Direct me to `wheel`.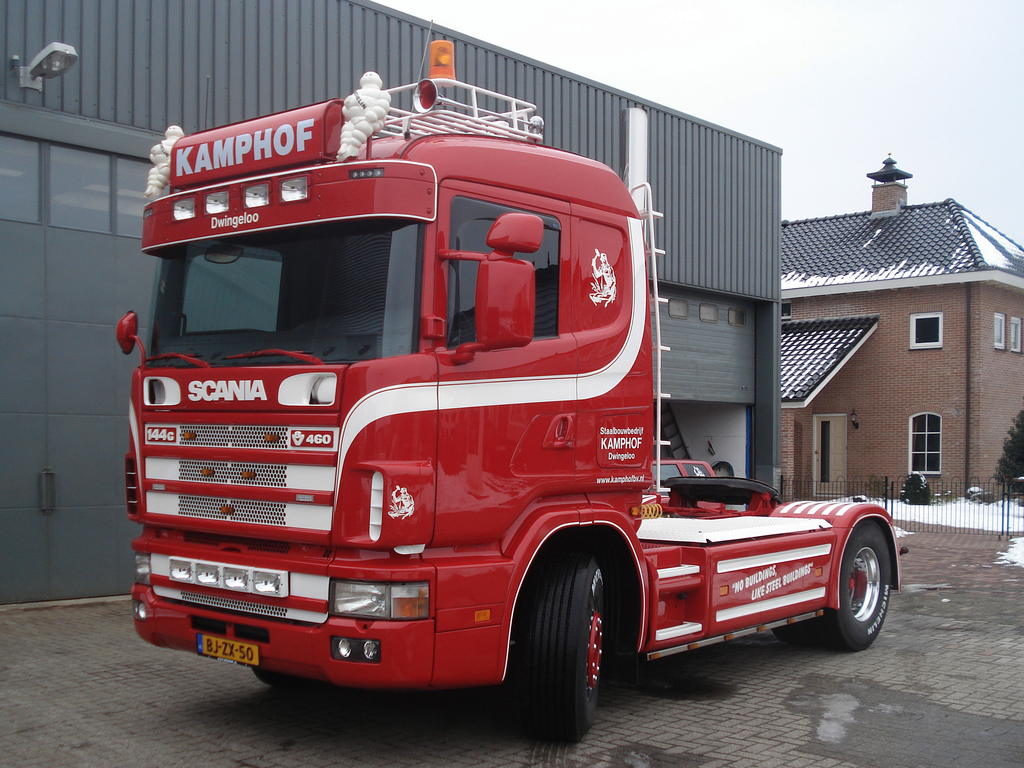
Direction: Rect(500, 573, 615, 734).
